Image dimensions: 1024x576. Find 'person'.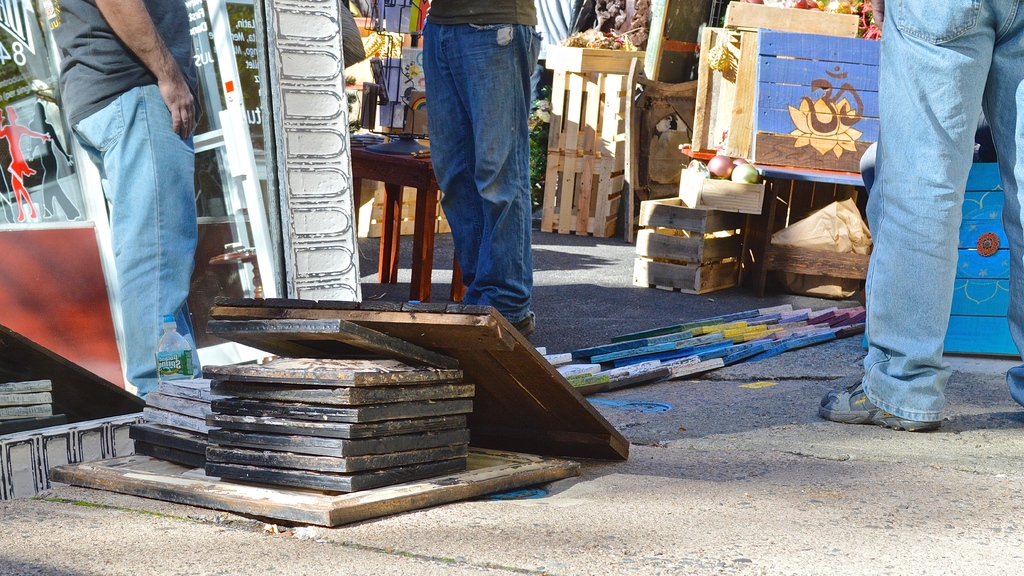
bbox(419, 0, 541, 346).
